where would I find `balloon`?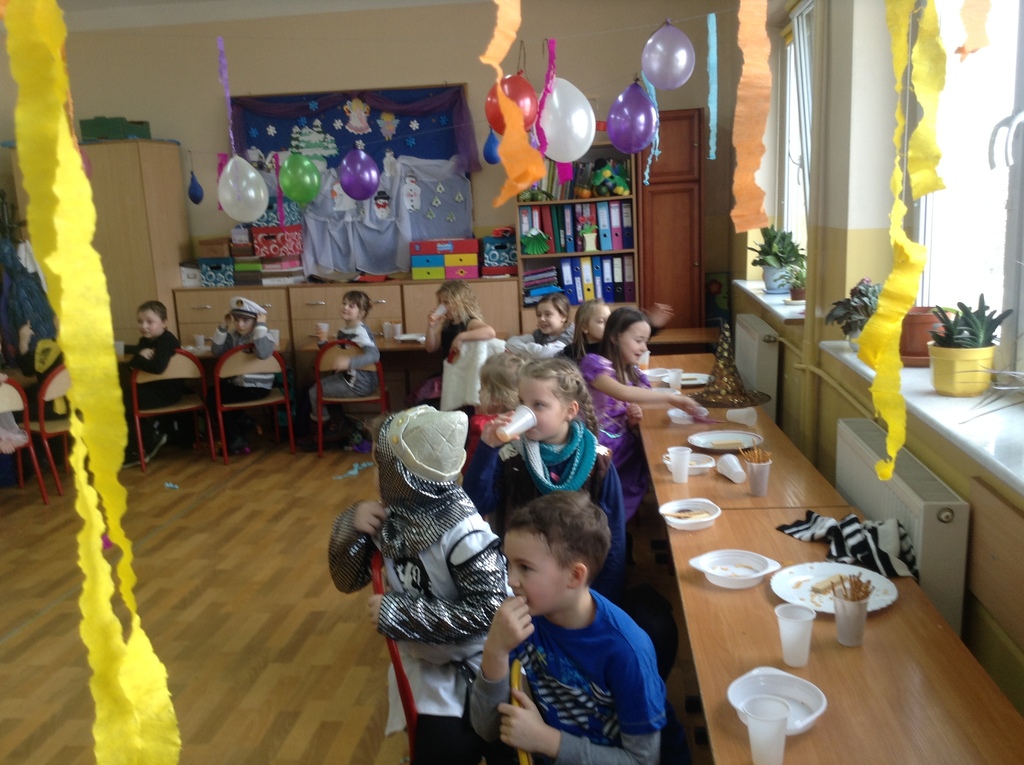
At 529,76,596,163.
